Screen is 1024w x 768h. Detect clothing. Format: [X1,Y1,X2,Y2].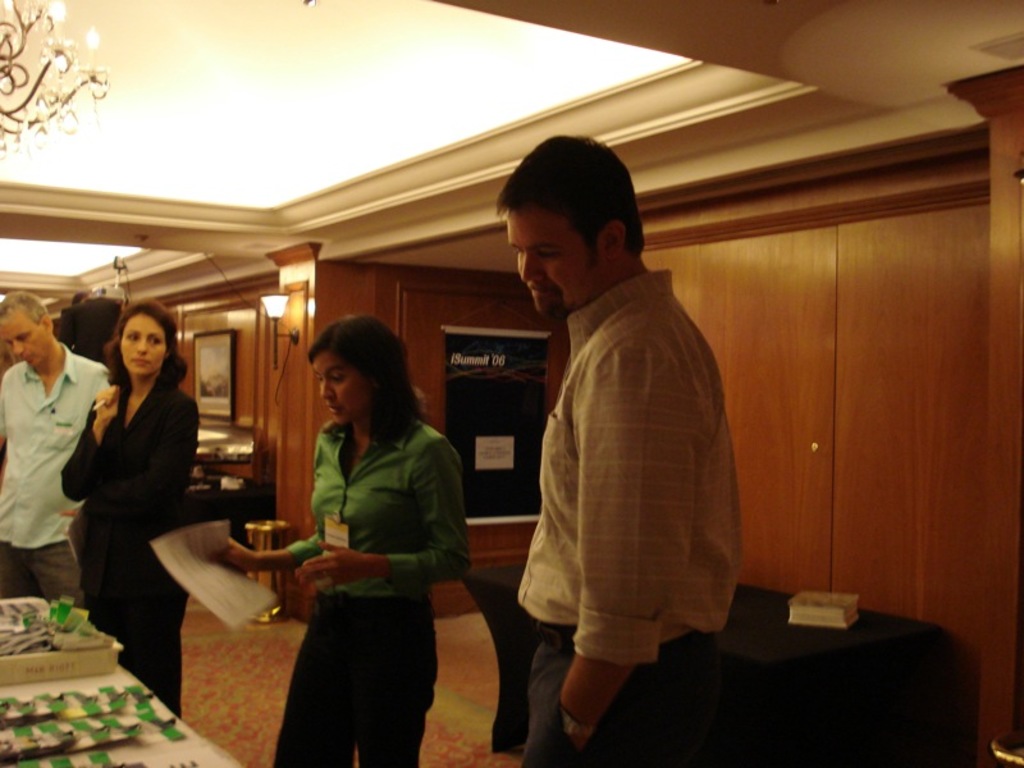
[4,342,110,613].
